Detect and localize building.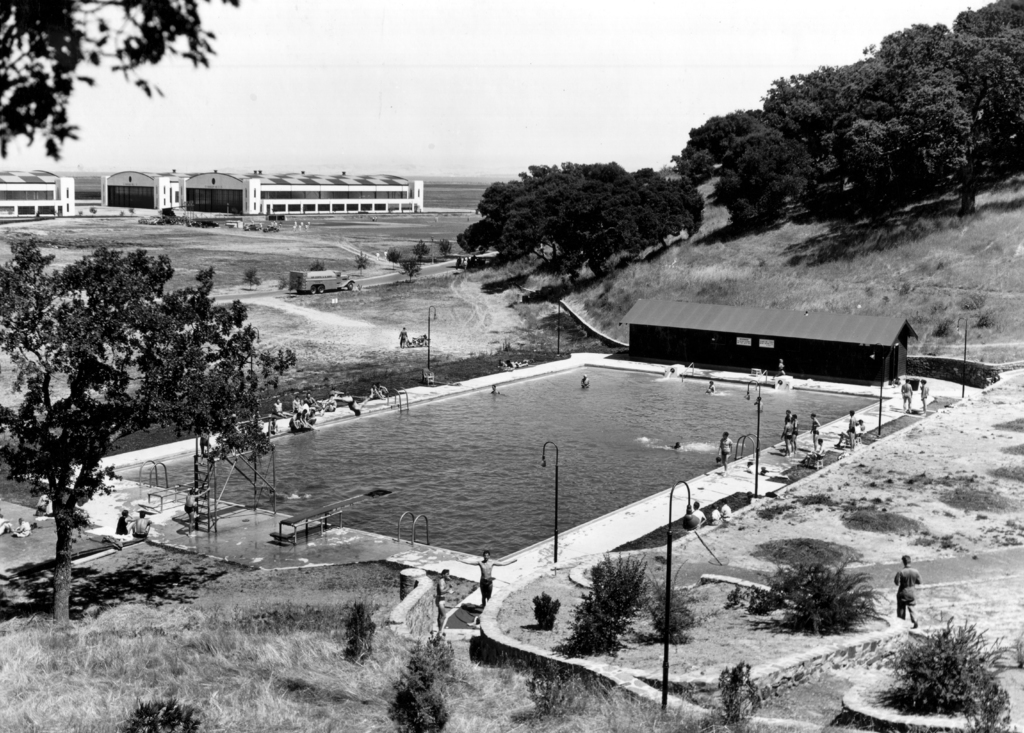
Localized at [619, 299, 917, 389].
